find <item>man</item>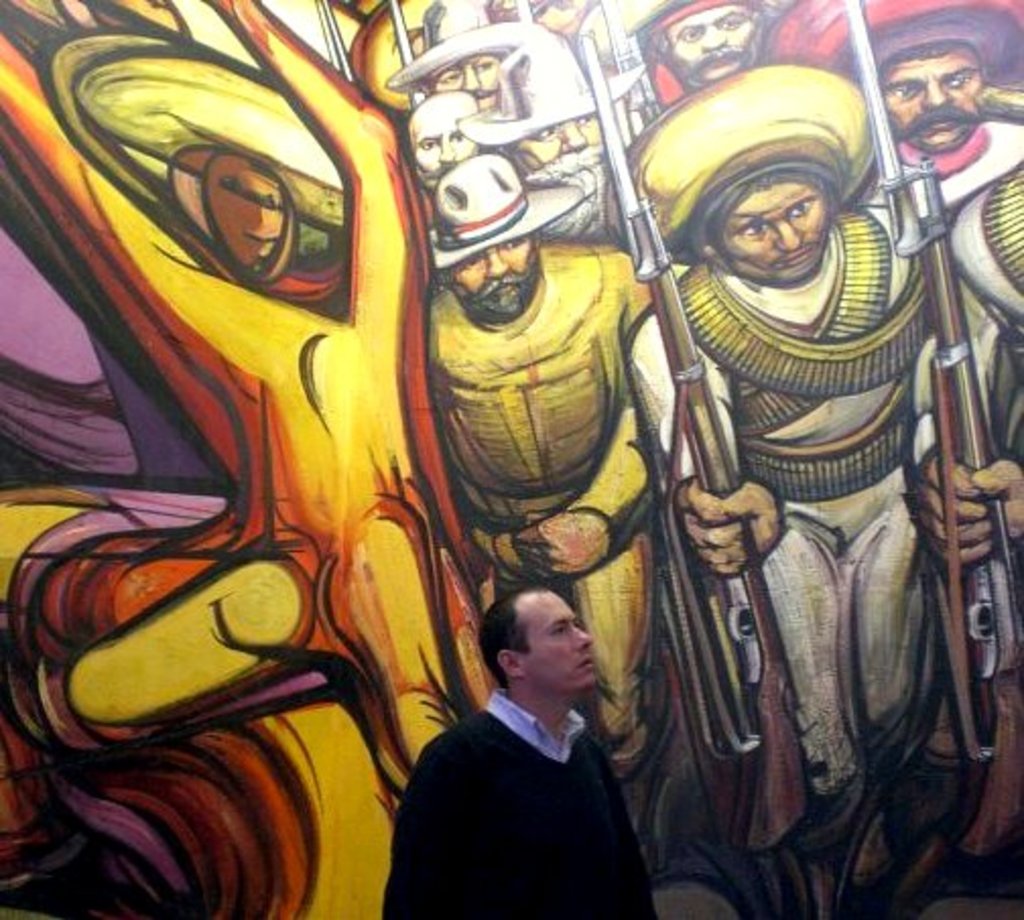
388 20 612 154
